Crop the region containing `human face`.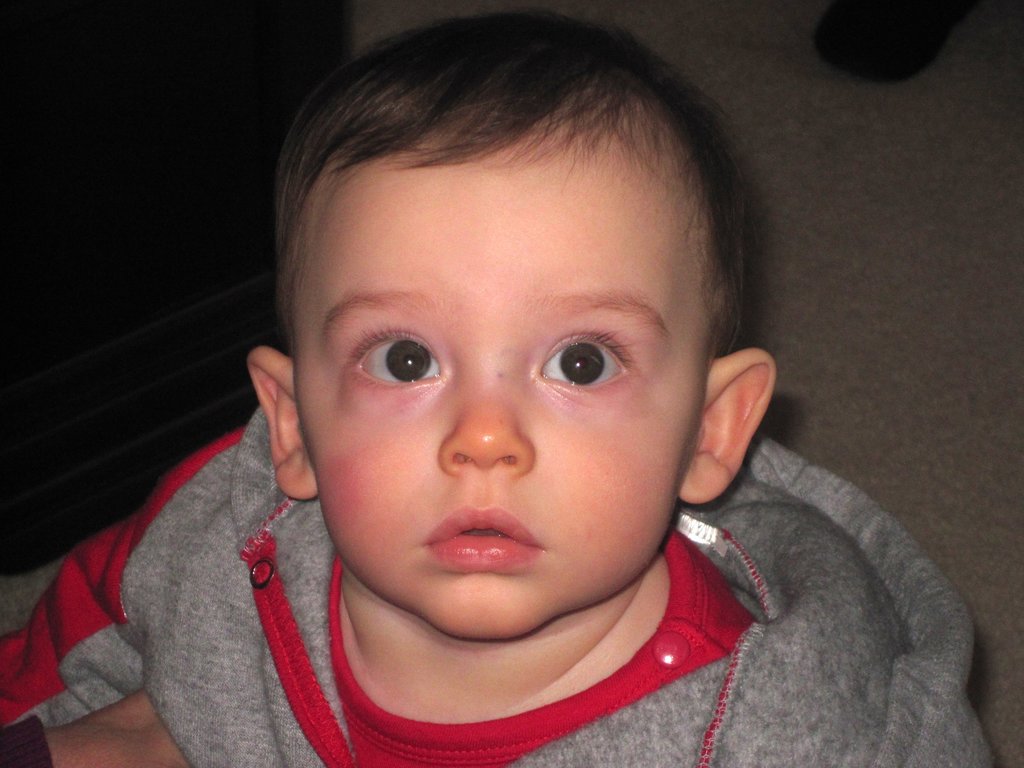
Crop region: bbox=[293, 115, 712, 643].
